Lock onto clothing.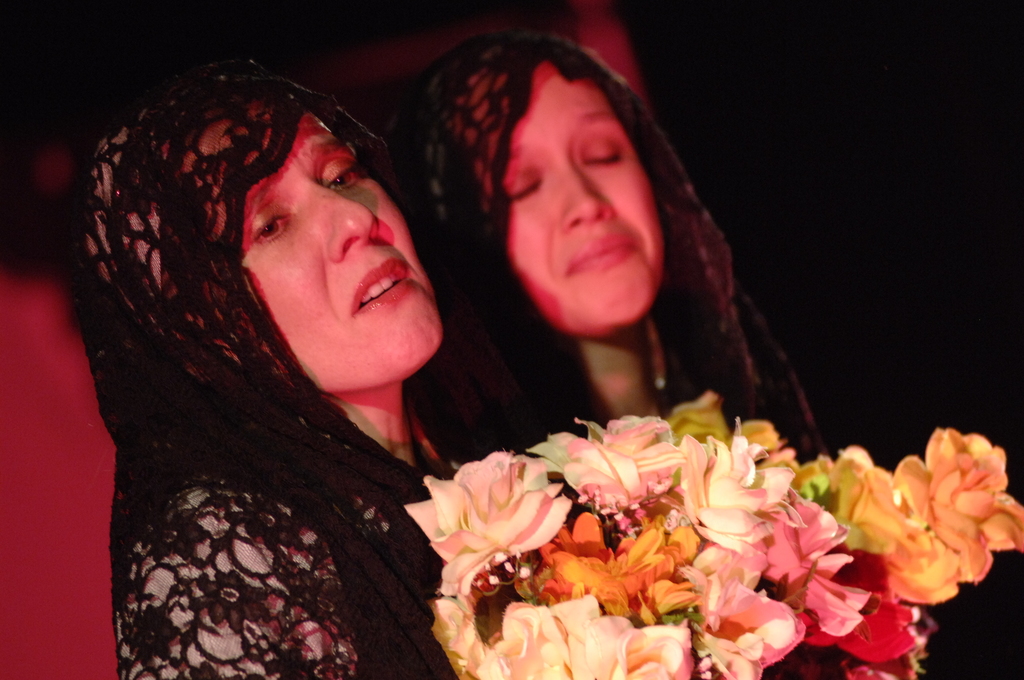
Locked: 70, 112, 531, 665.
